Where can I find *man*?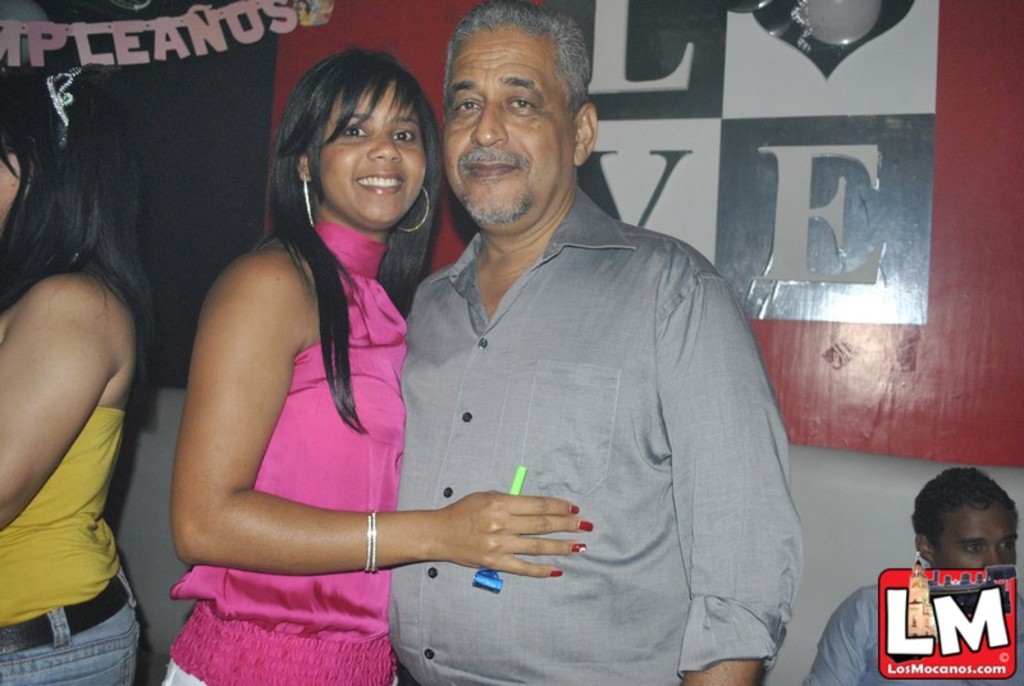
You can find it at bbox=(801, 467, 1023, 685).
